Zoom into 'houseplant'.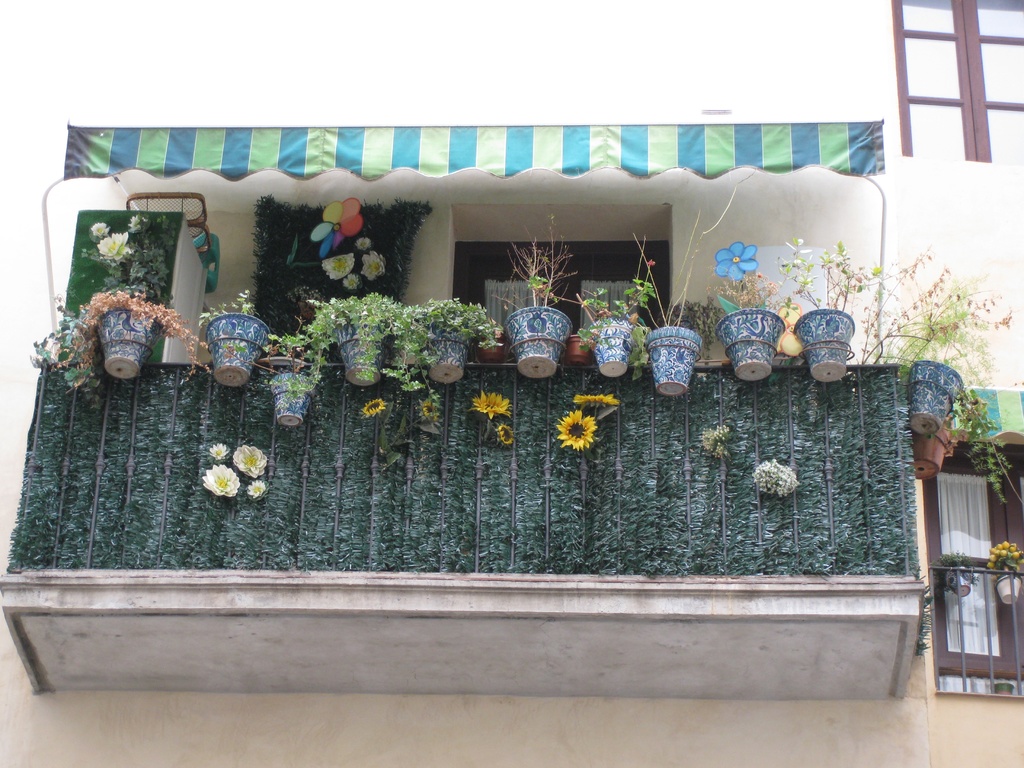
Zoom target: pyautogui.locateOnScreen(195, 287, 273, 388).
